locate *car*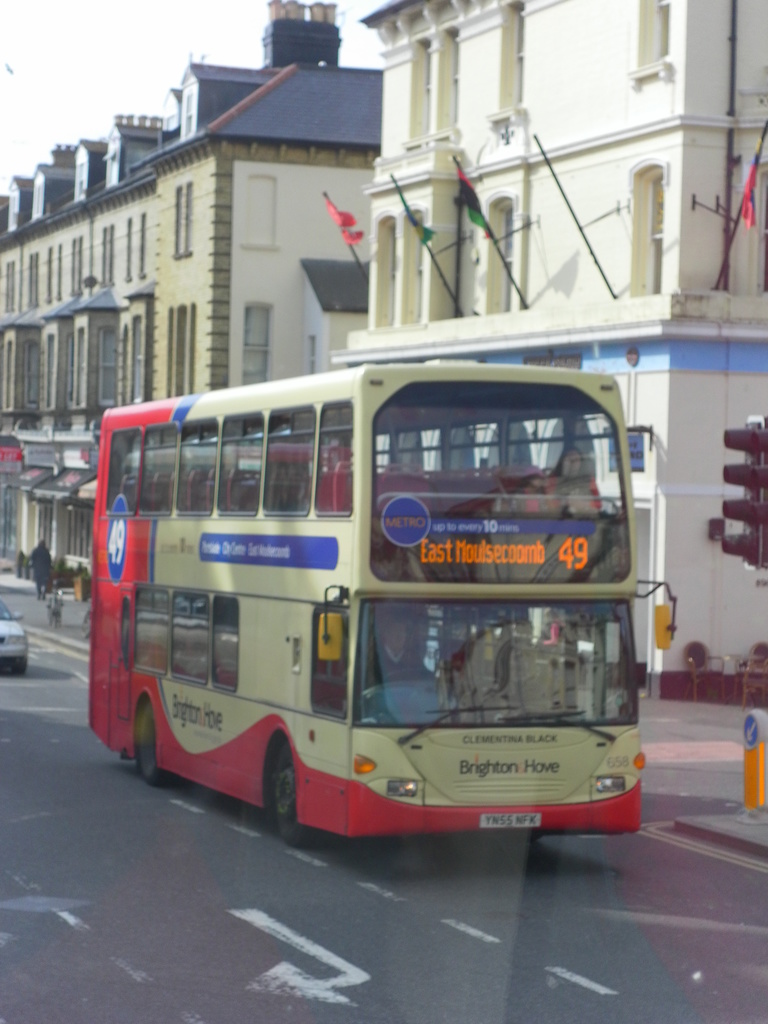
l=0, t=595, r=31, b=675
